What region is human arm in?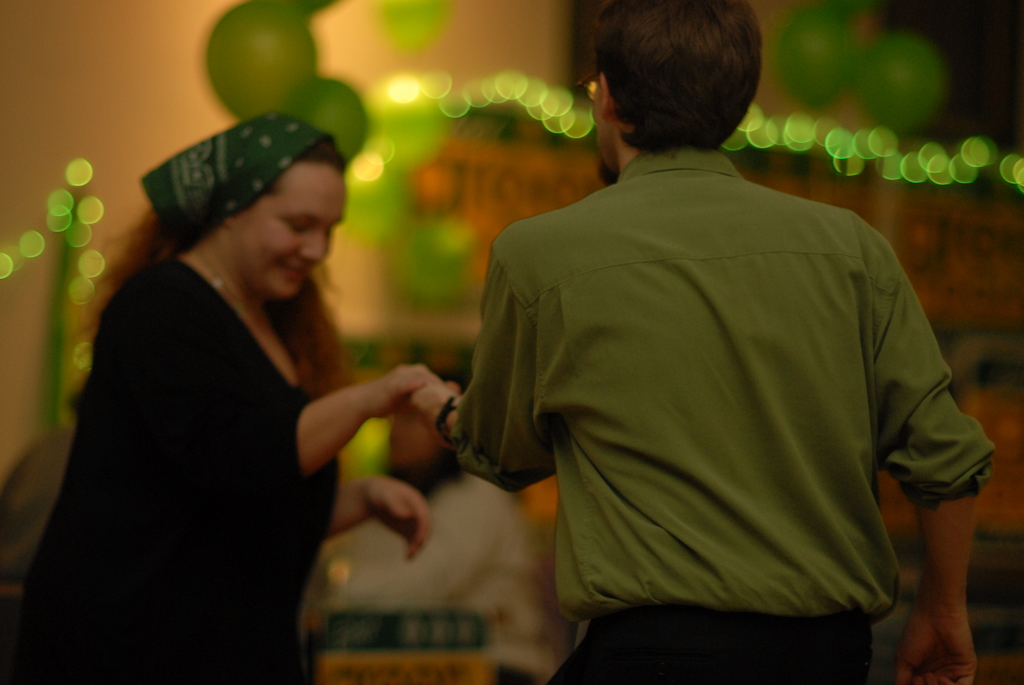
BBox(320, 471, 438, 561).
